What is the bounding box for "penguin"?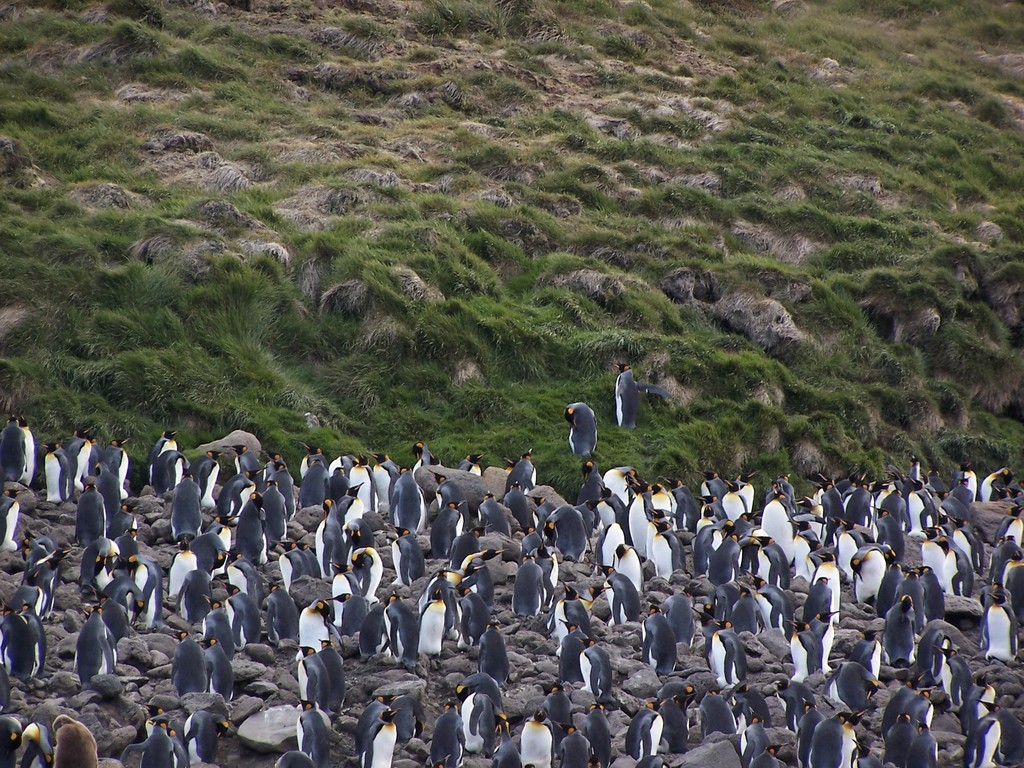
<box>0,406,30,483</box>.
